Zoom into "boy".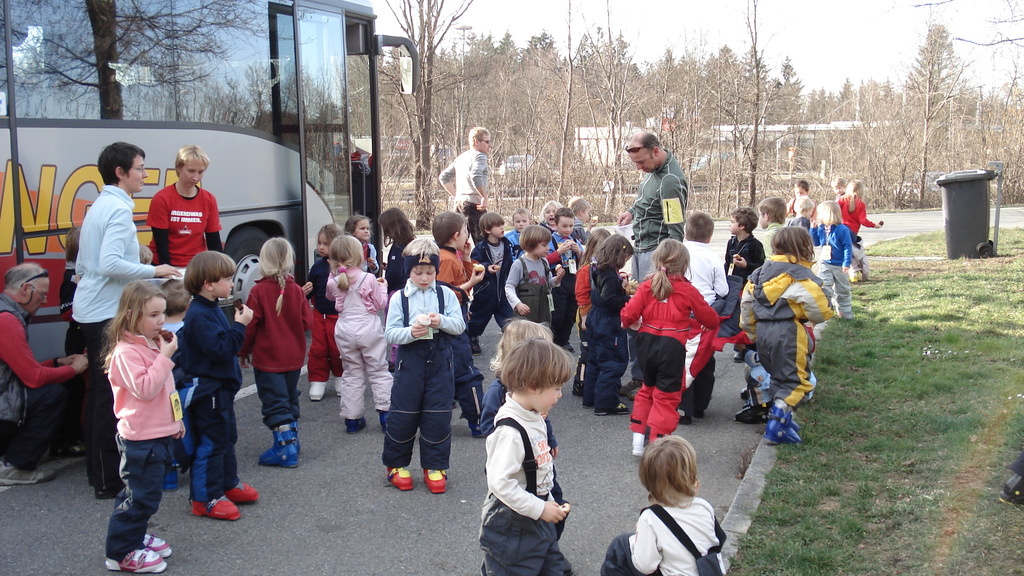
Zoom target: box=[474, 333, 577, 575].
